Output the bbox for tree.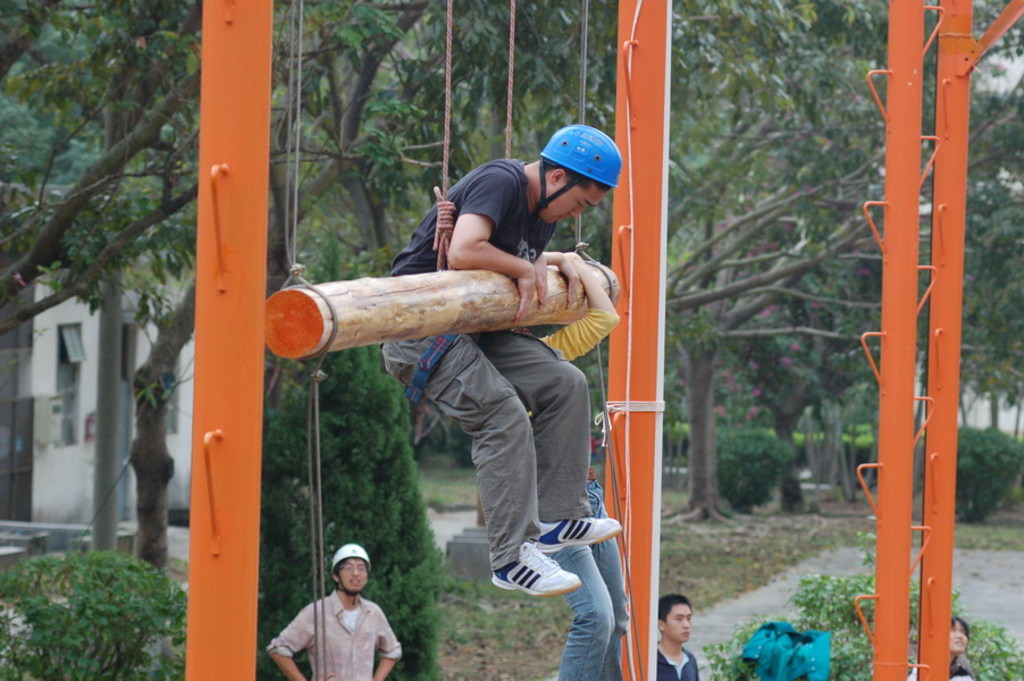
(928, 423, 1023, 523).
